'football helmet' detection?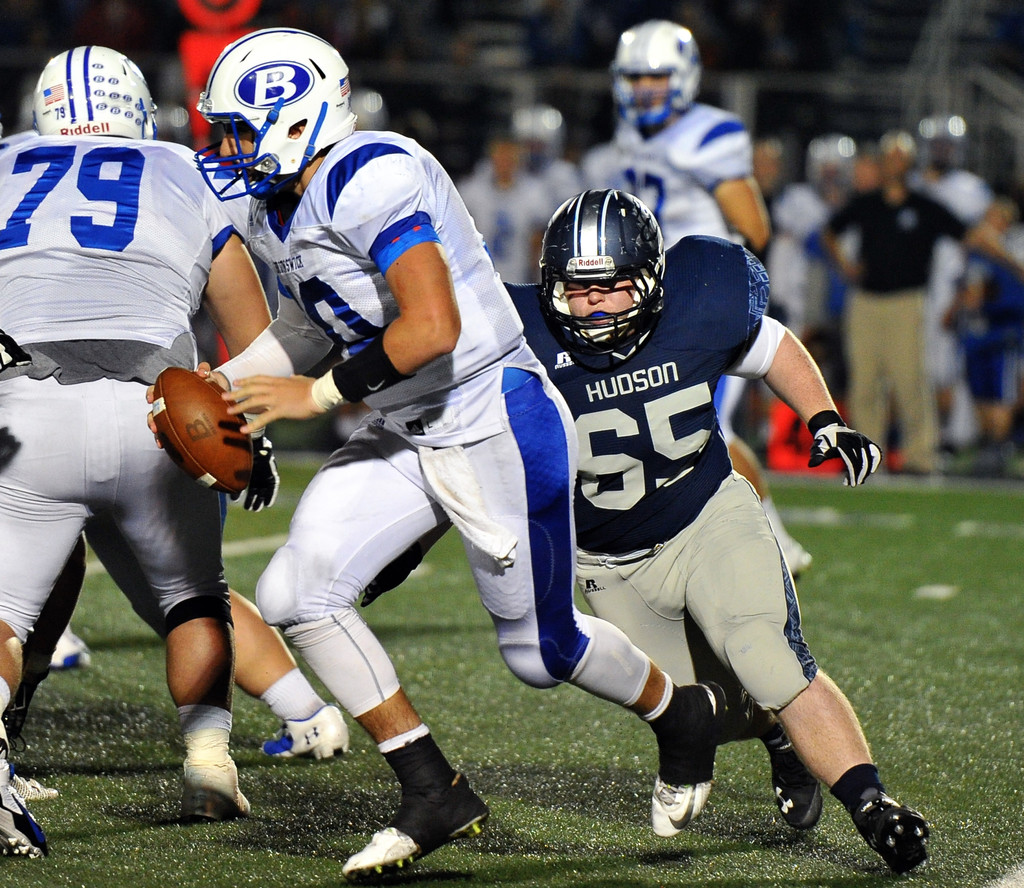
536:191:665:353
